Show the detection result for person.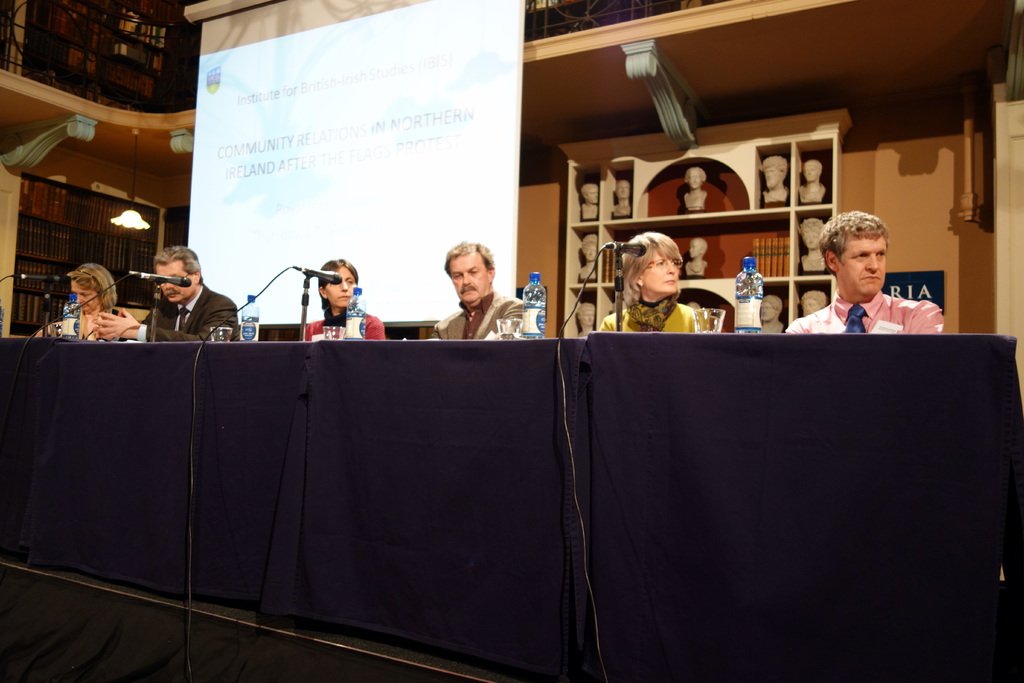
[429, 243, 530, 342].
